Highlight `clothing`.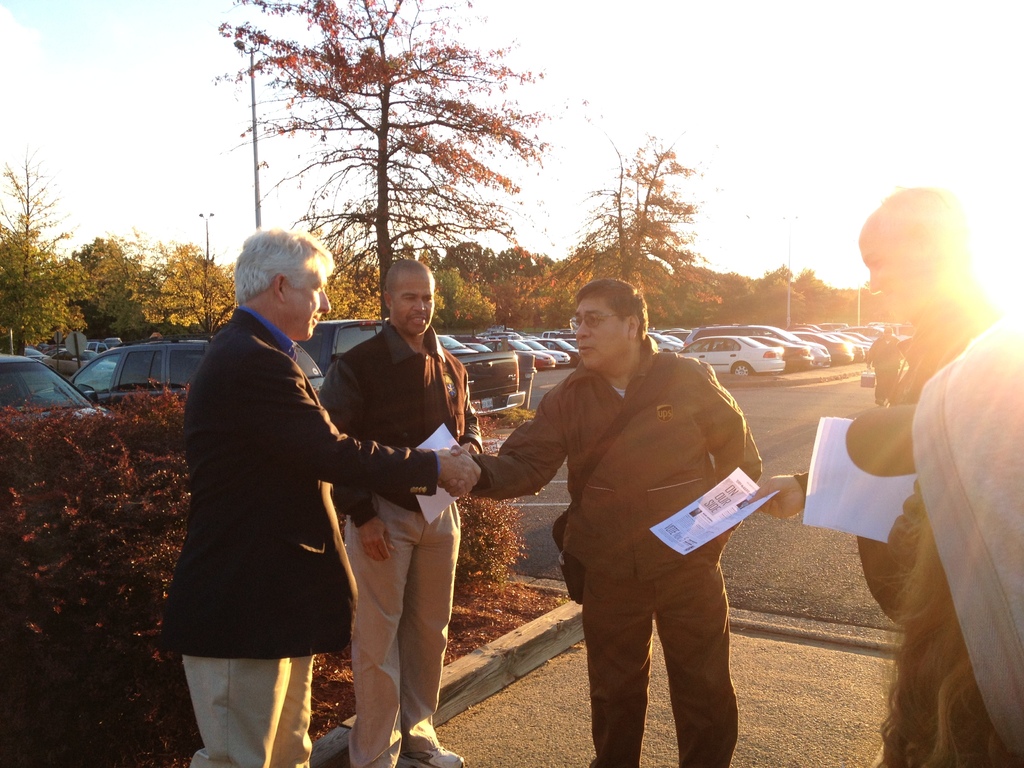
Highlighted region: select_region(321, 318, 482, 767).
